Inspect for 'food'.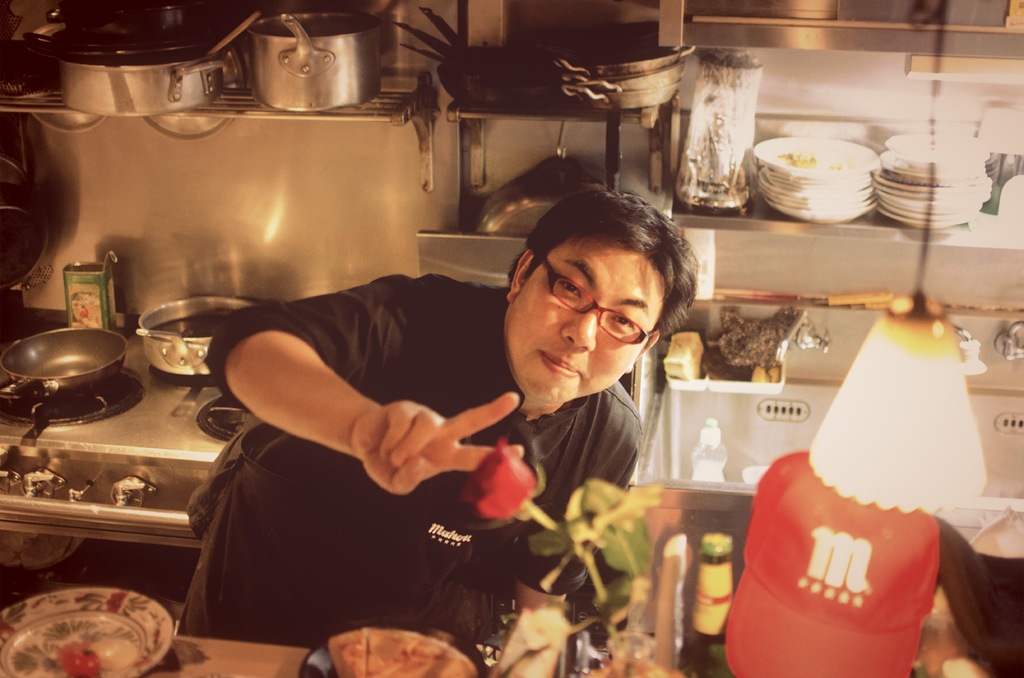
Inspection: left=339, top=627, right=479, bottom=677.
